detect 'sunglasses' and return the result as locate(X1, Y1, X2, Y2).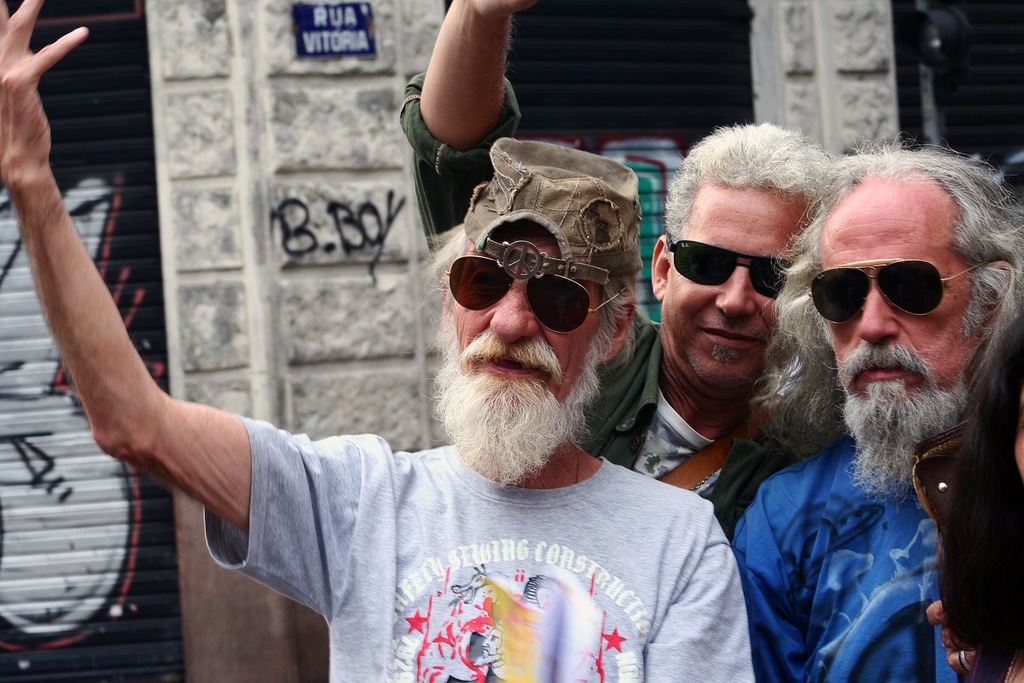
locate(665, 231, 791, 300).
